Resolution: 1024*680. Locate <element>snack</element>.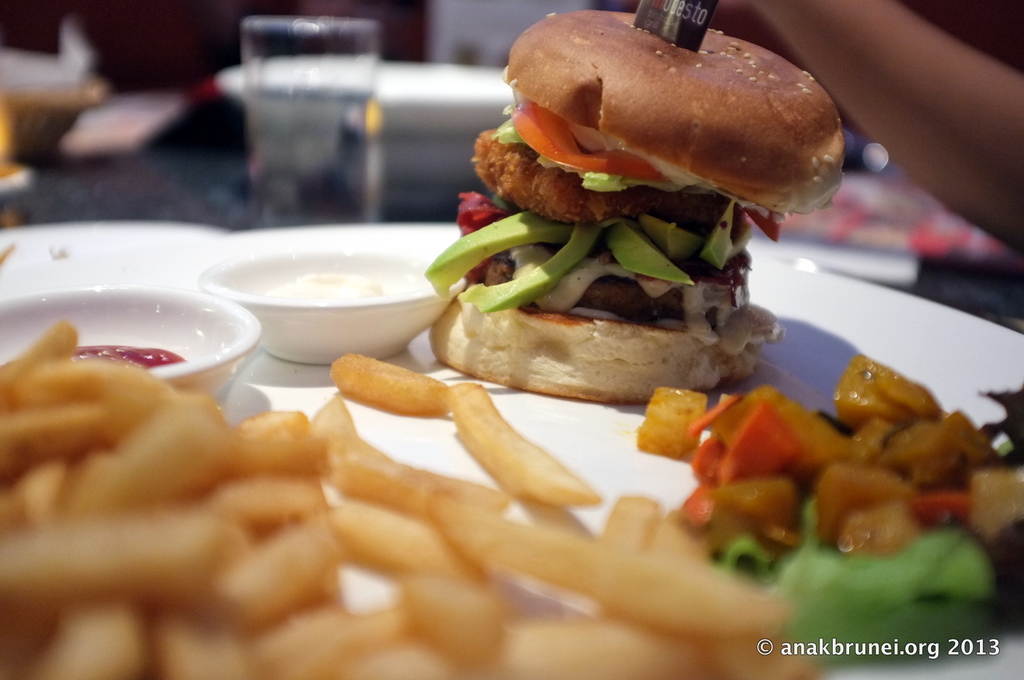
left=417, top=6, right=849, bottom=406.
